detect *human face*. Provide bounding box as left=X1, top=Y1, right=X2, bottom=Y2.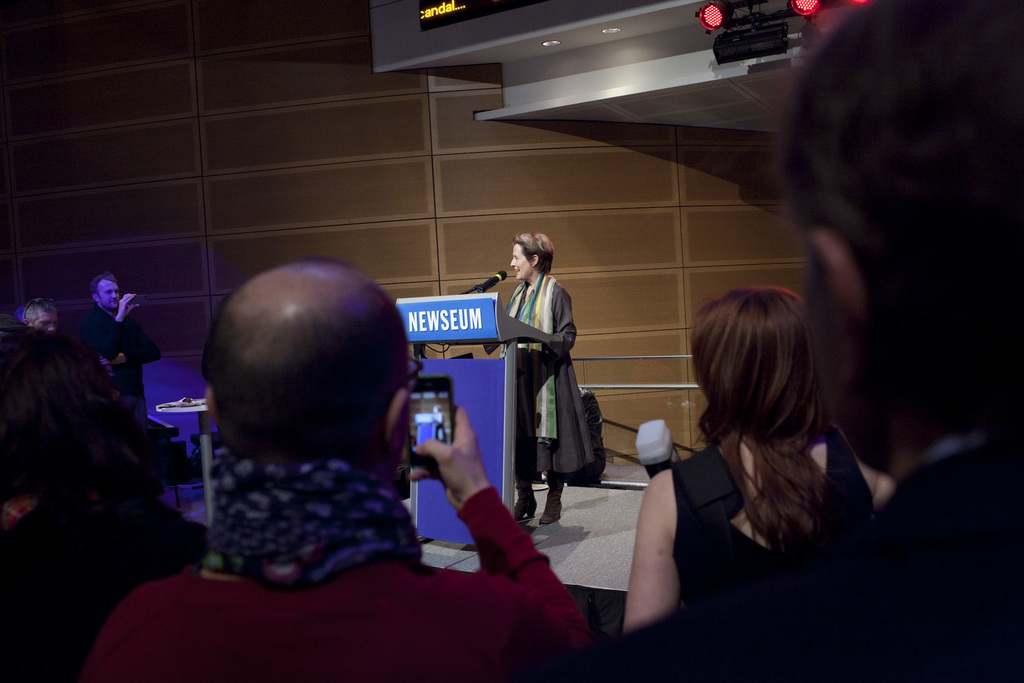
left=95, top=278, right=124, bottom=308.
